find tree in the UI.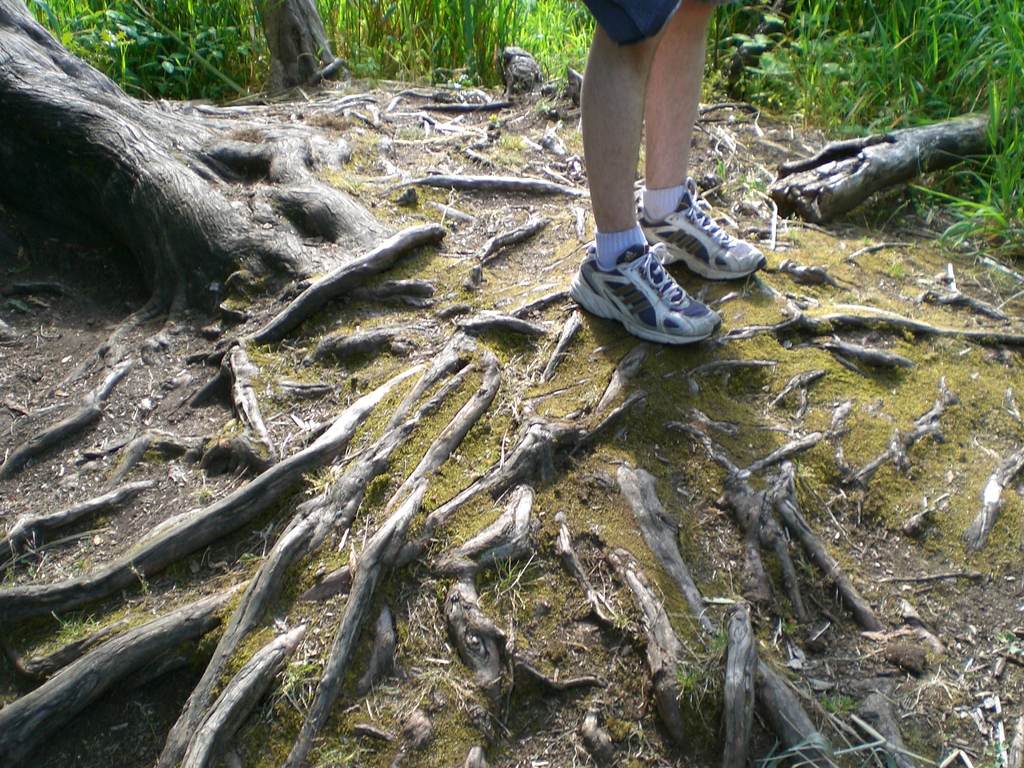
UI element at 0 0 1023 766.
